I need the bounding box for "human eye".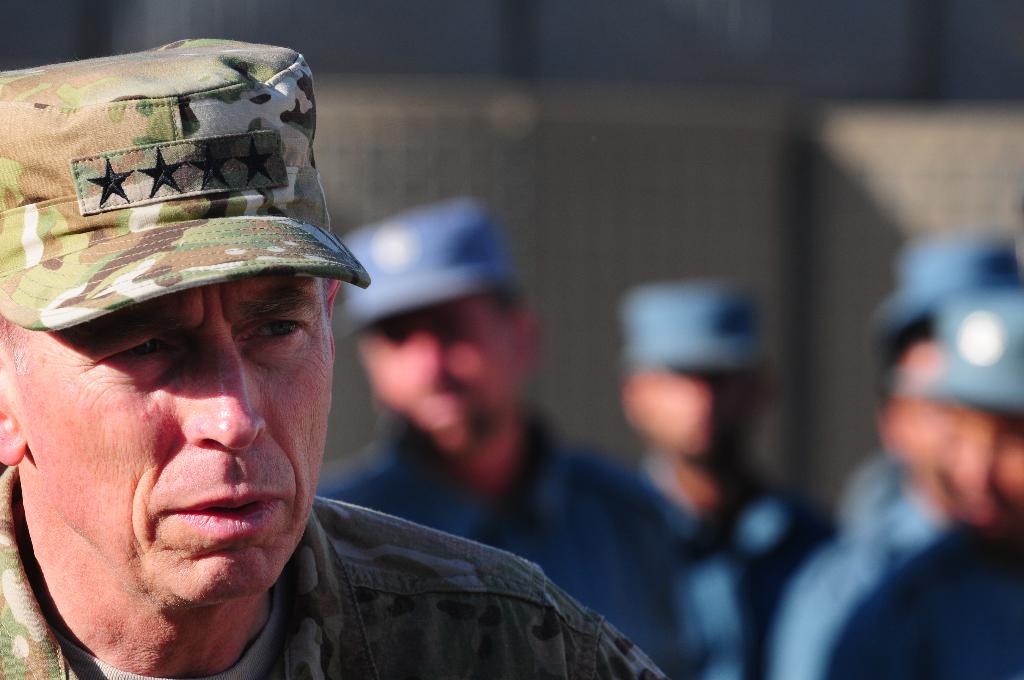
Here it is: box=[92, 334, 191, 367].
